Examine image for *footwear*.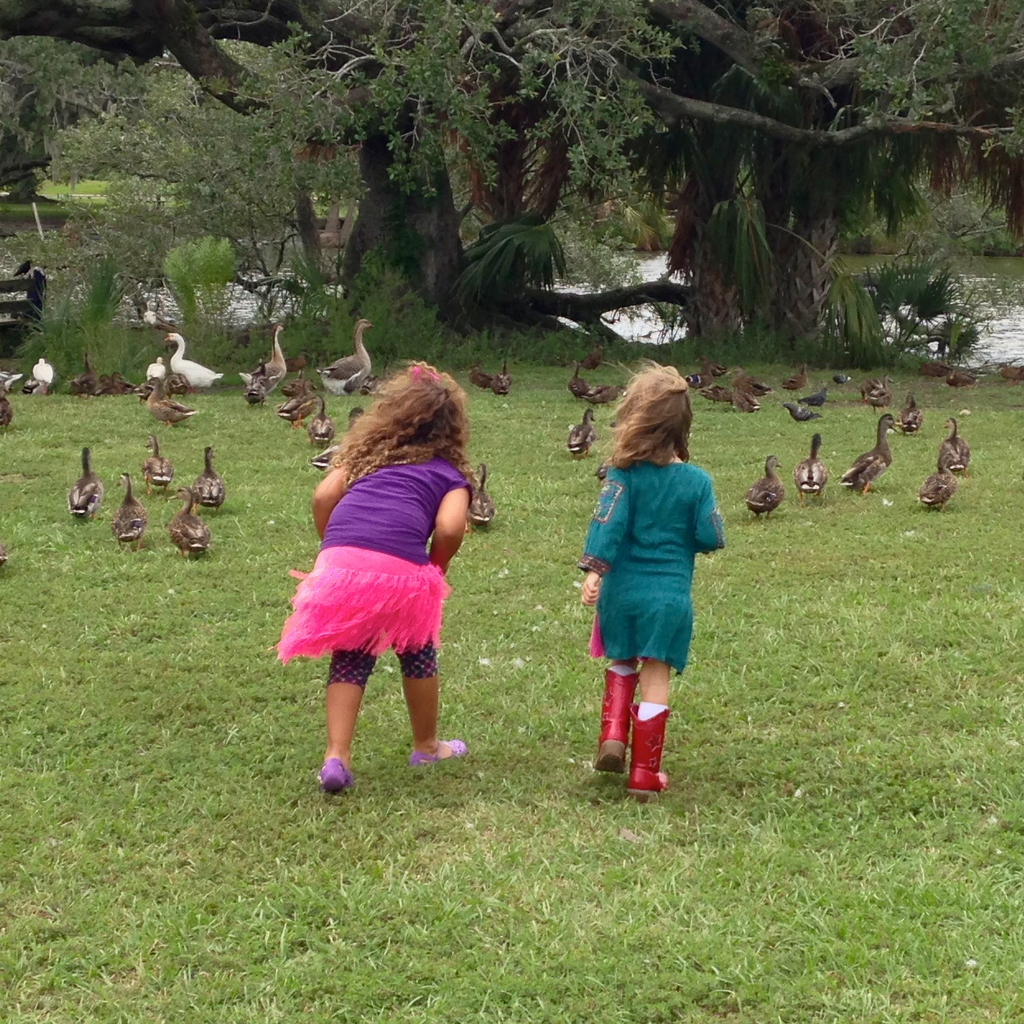
Examination result: Rect(623, 701, 669, 791).
